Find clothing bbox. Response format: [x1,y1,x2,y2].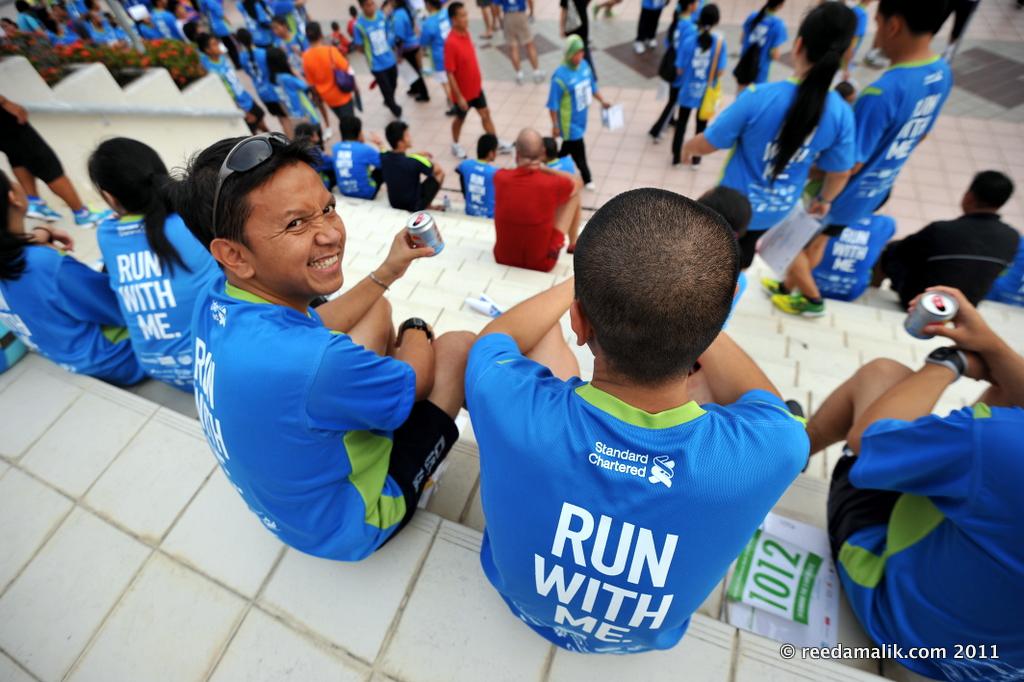
[496,164,565,268].
